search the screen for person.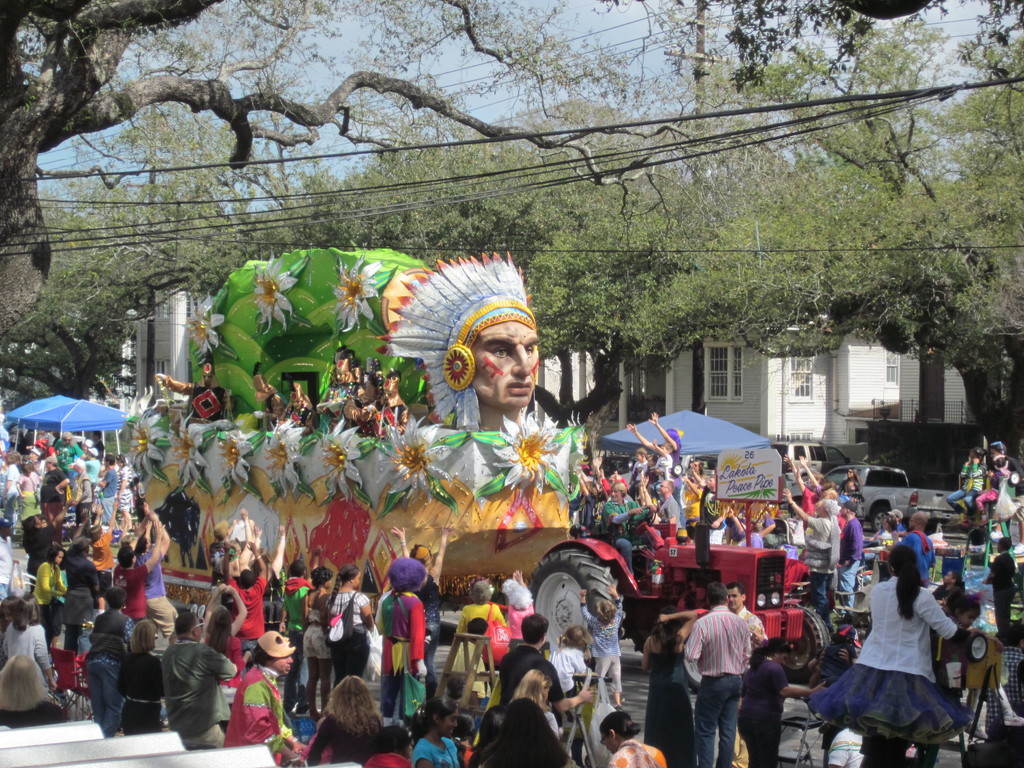
Found at 819,545,971,755.
